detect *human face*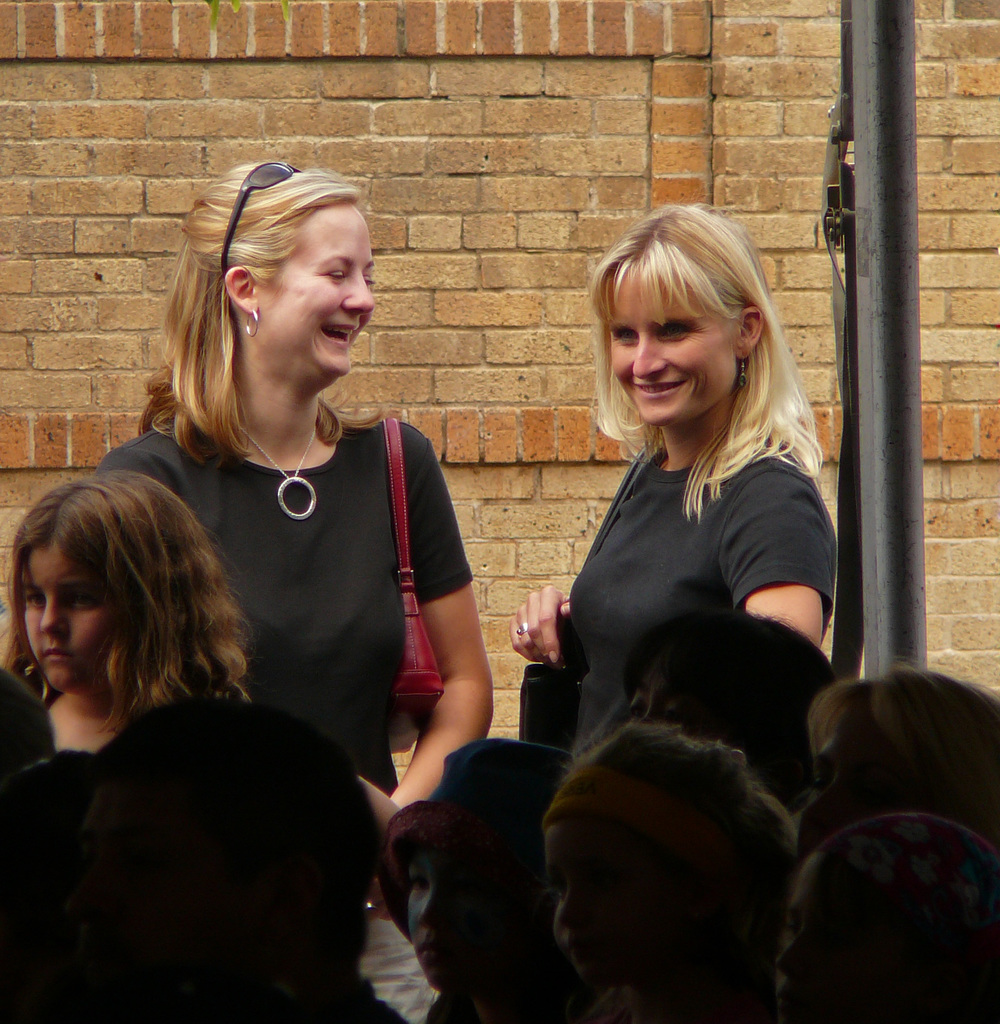
bbox(539, 822, 656, 980)
